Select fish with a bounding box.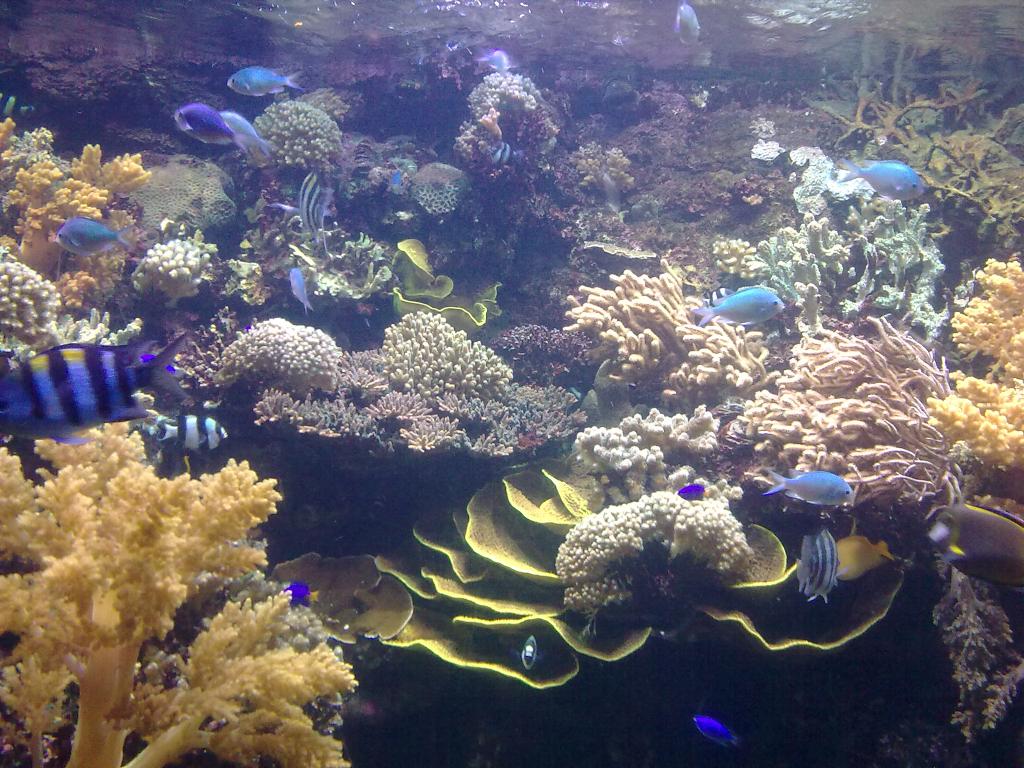
locate(285, 266, 316, 308).
